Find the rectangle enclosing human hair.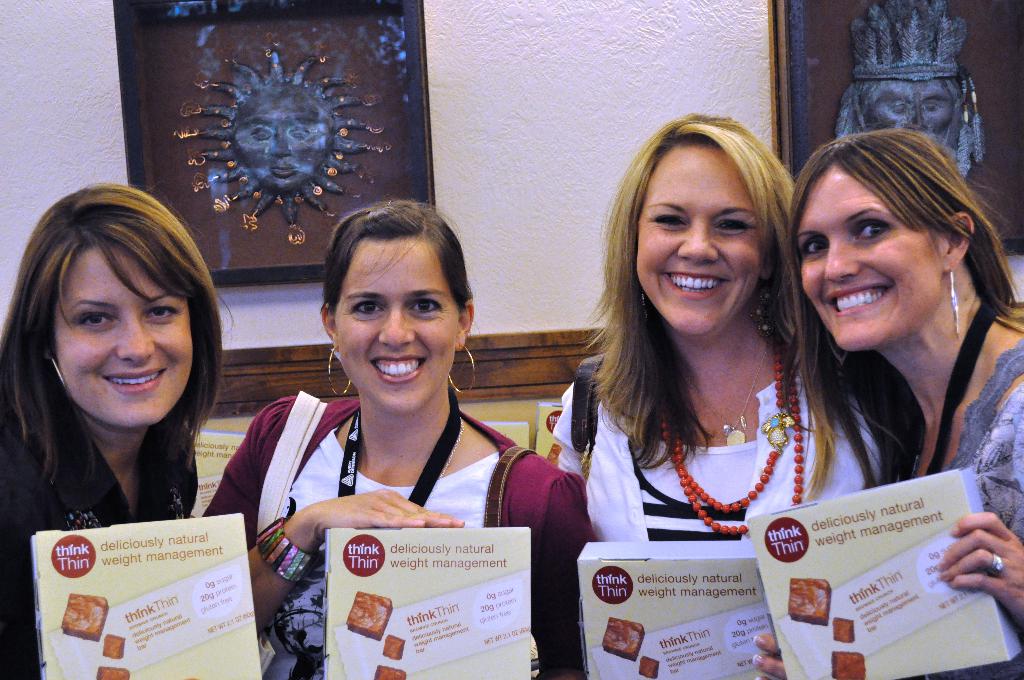
317,198,485,394.
